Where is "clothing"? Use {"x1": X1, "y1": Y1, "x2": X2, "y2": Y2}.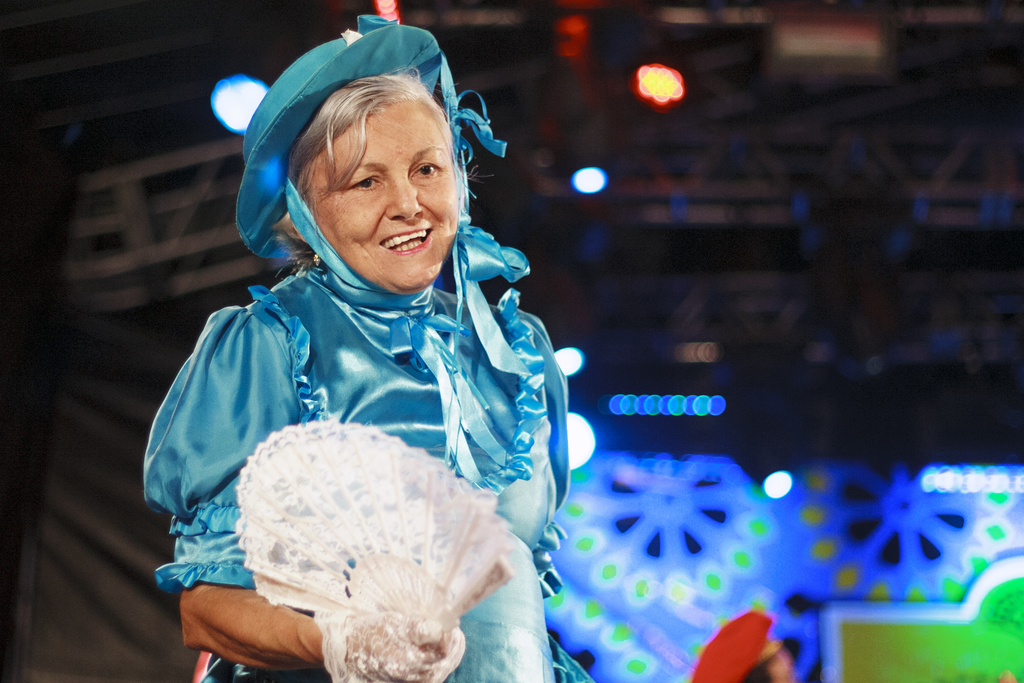
{"x1": 141, "y1": 256, "x2": 591, "y2": 682}.
